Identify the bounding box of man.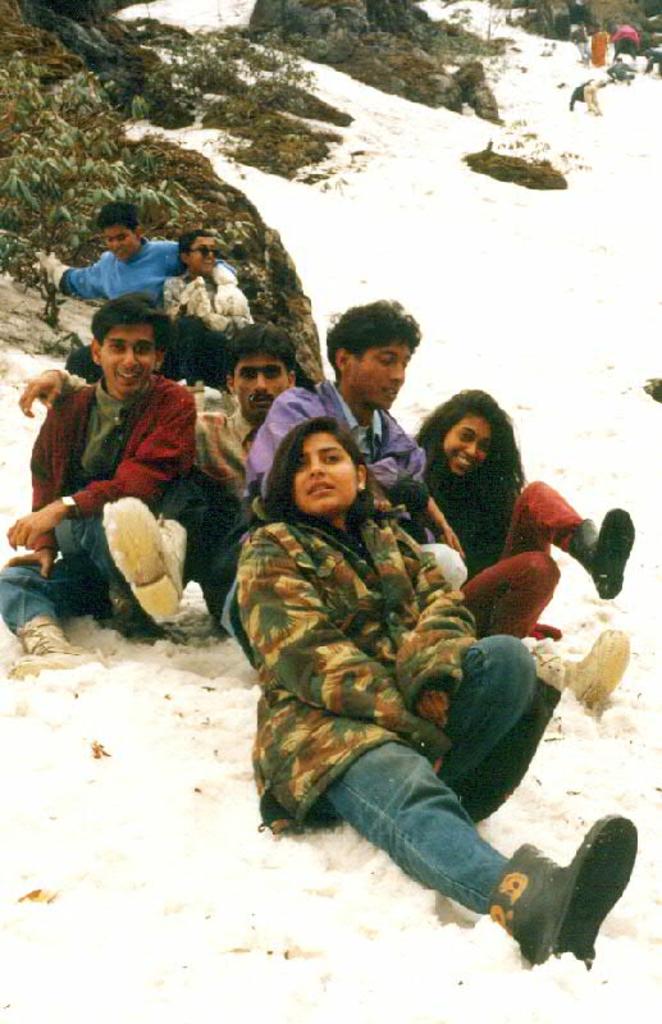
35 205 242 311.
